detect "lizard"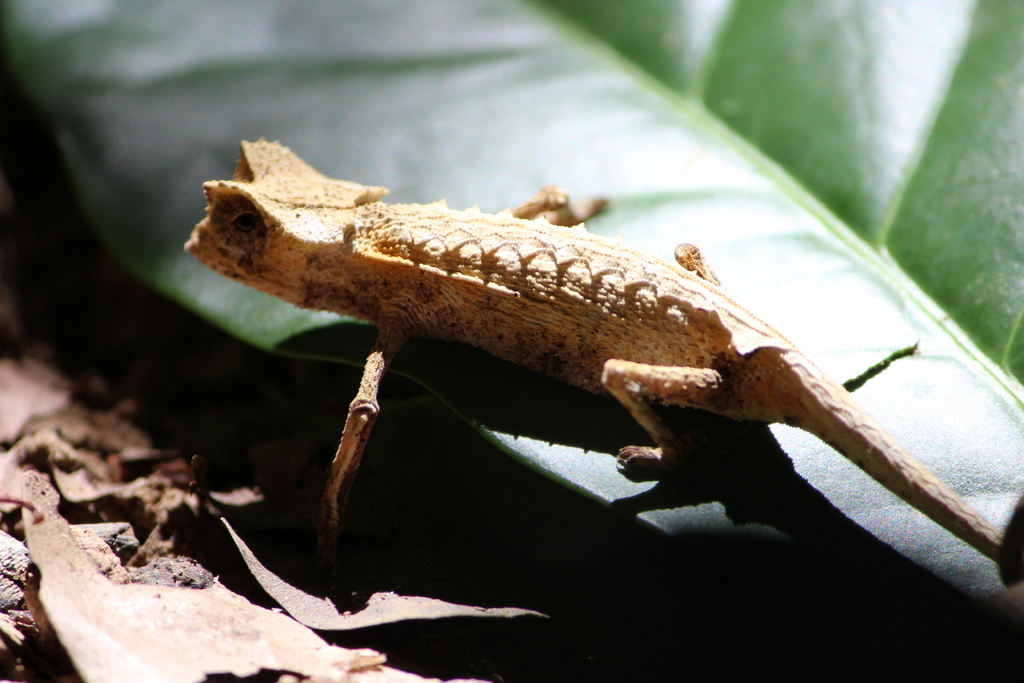
locate(159, 152, 1000, 599)
